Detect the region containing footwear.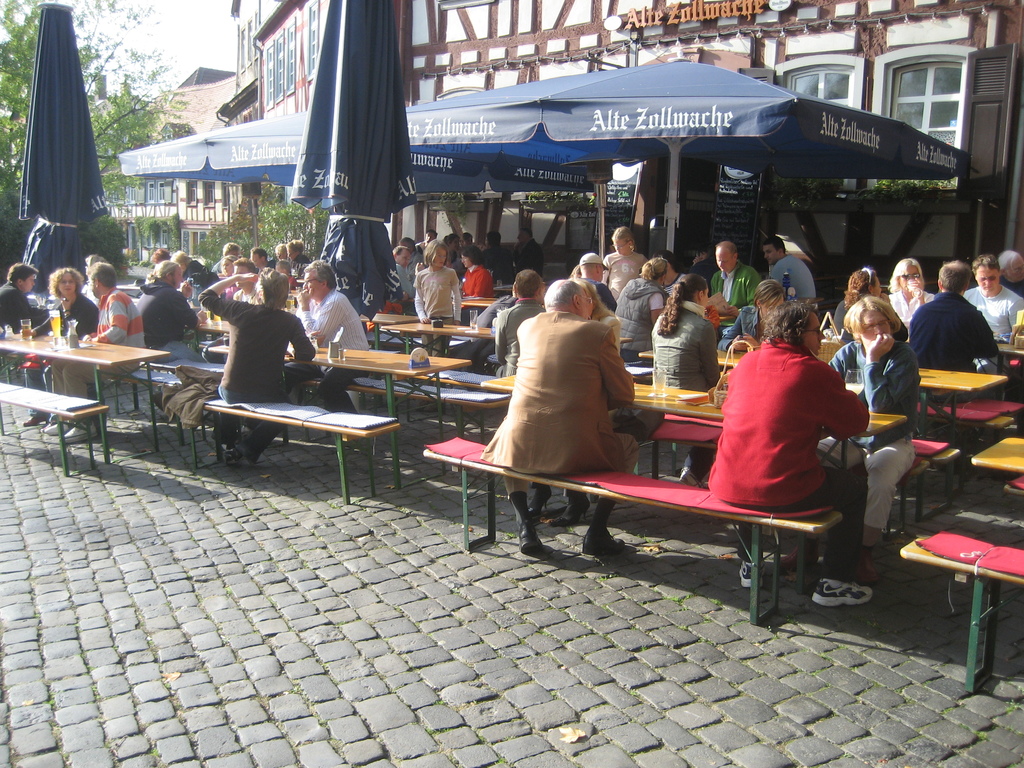
Rect(579, 532, 628, 558).
